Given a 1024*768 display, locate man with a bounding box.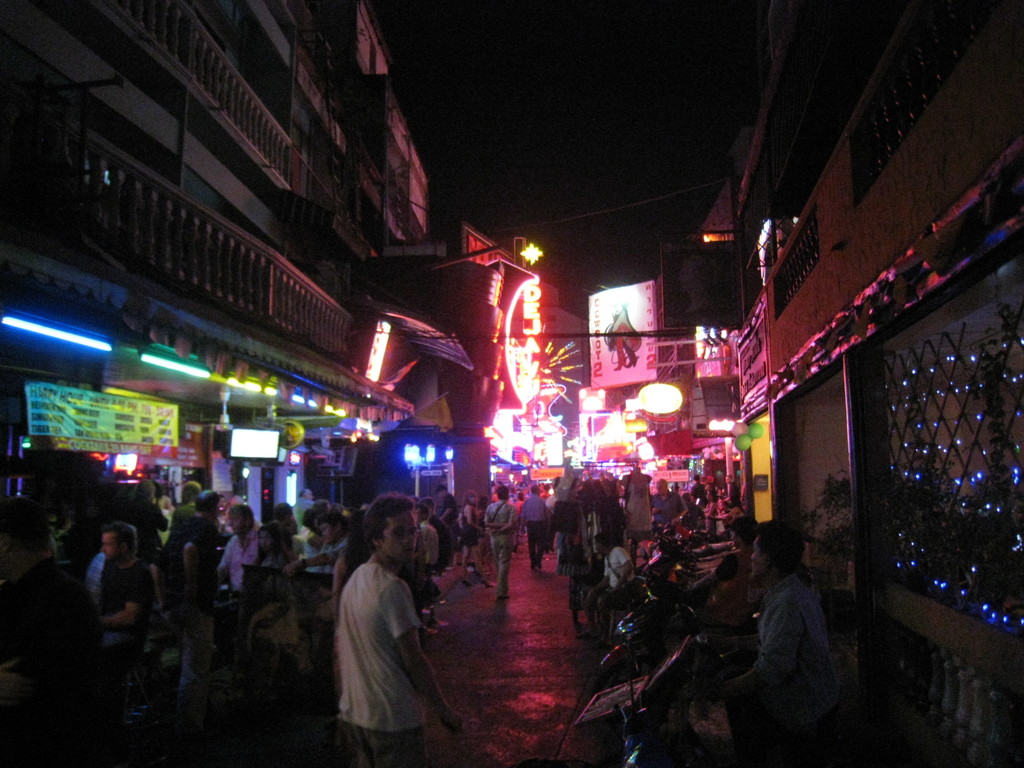
Located: locate(735, 517, 868, 753).
